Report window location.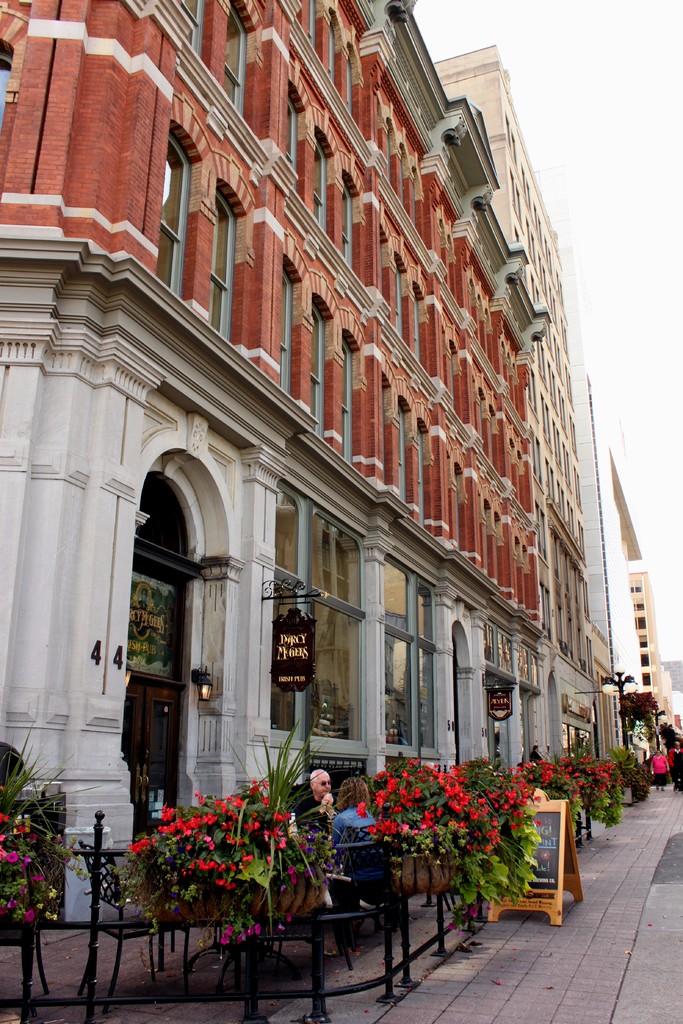
Report: box(218, 204, 247, 358).
